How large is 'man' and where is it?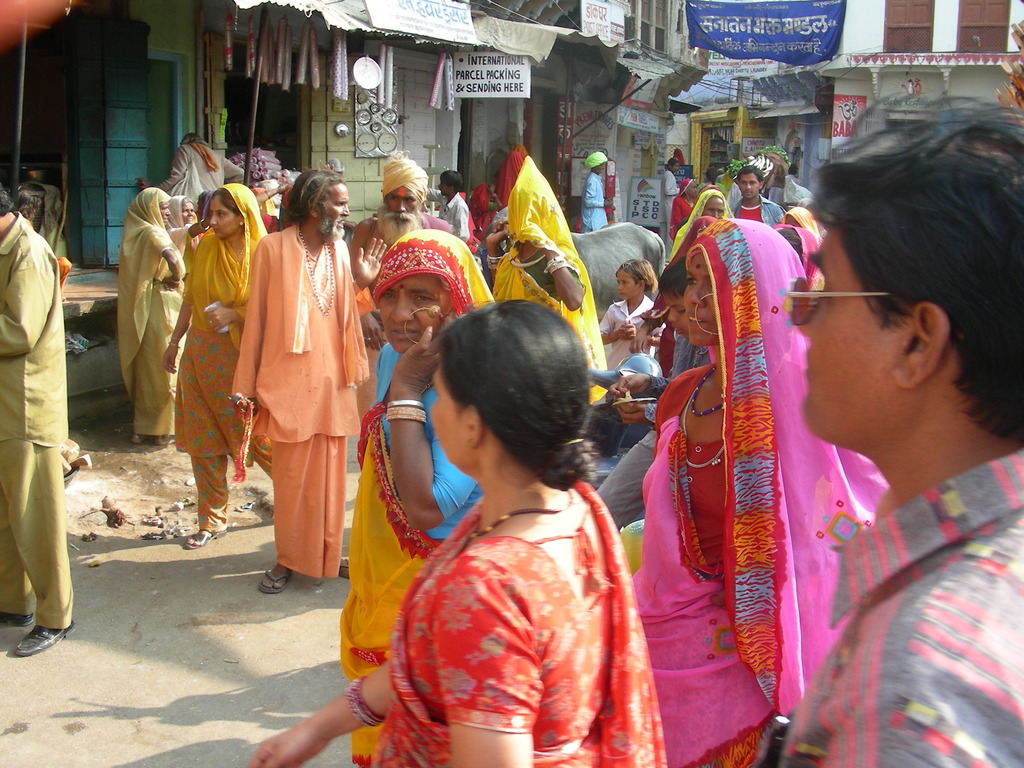
Bounding box: detection(0, 181, 74, 650).
